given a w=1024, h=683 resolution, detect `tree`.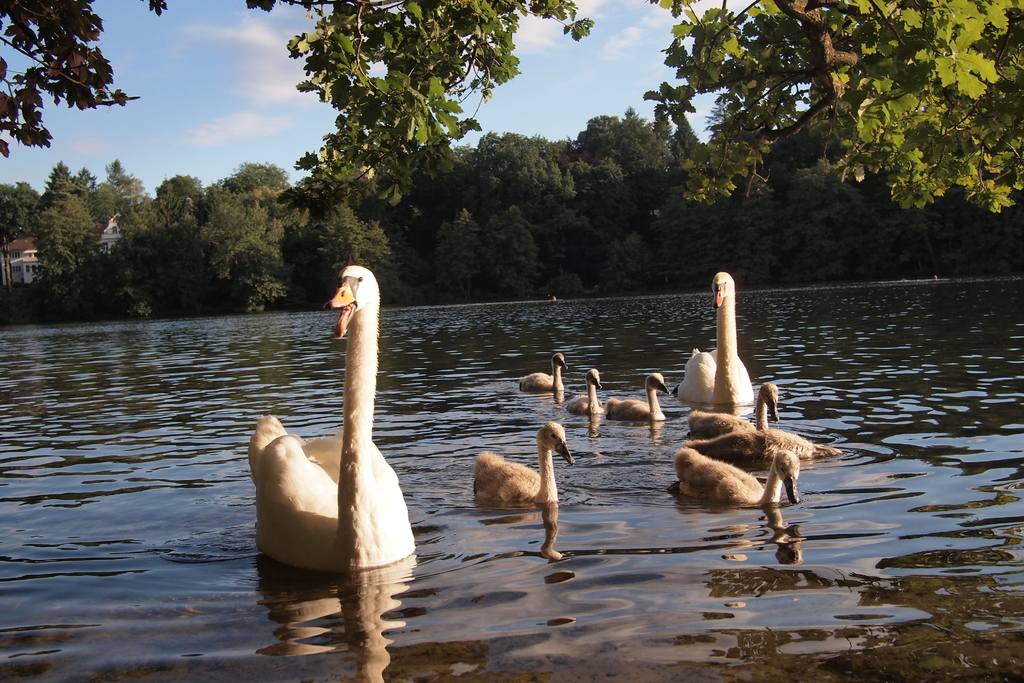
[232, 0, 602, 217].
